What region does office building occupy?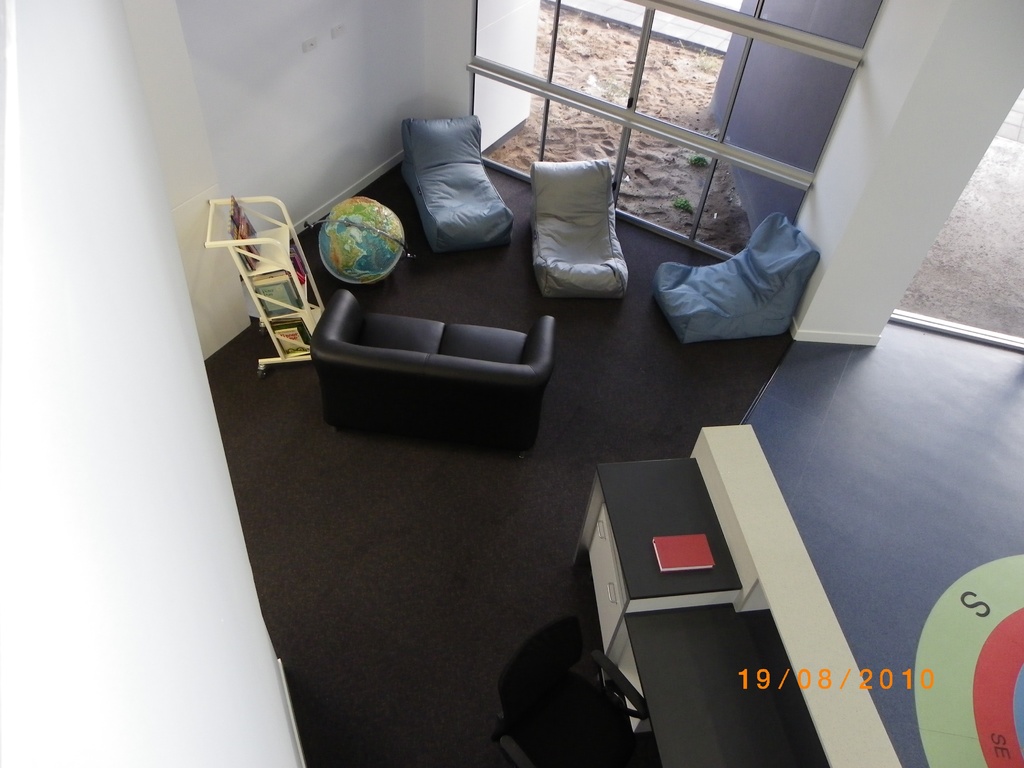
(0, 0, 1023, 767).
